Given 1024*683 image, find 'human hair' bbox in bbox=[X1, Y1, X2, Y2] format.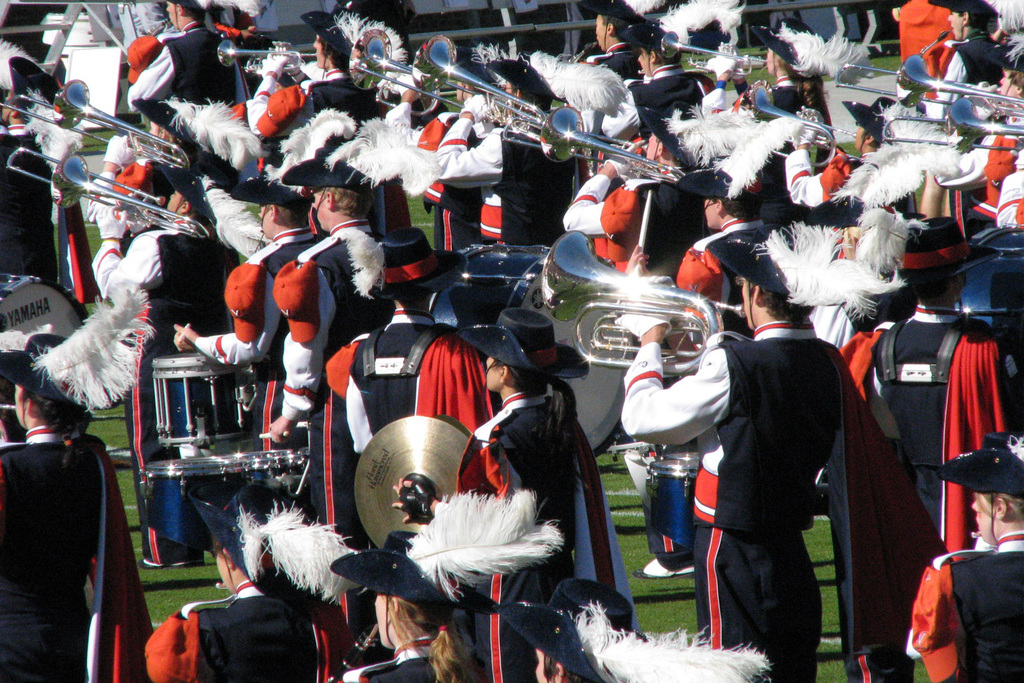
bbox=[433, 618, 468, 682].
